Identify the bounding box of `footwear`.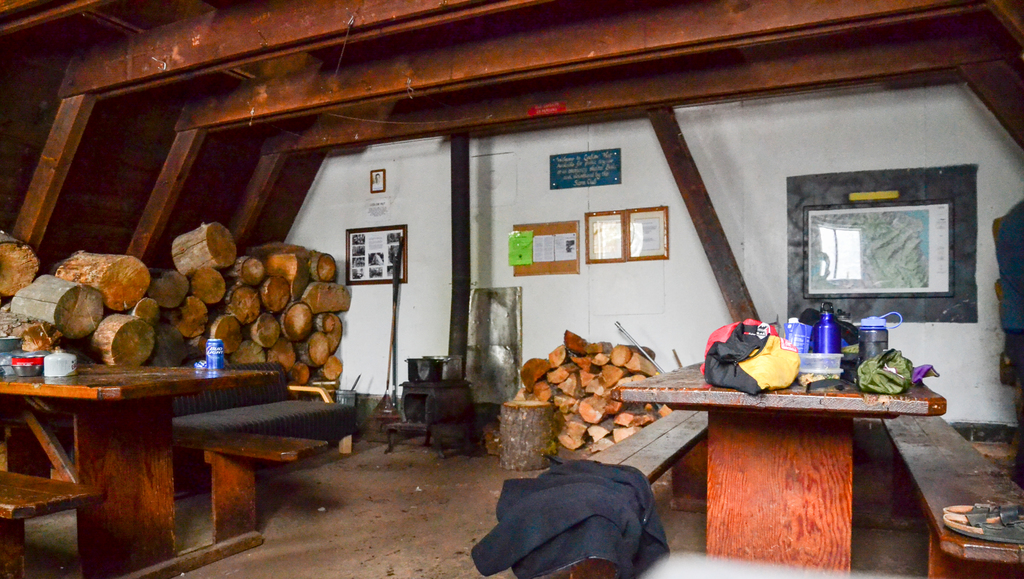
{"left": 943, "top": 516, "right": 1023, "bottom": 546}.
